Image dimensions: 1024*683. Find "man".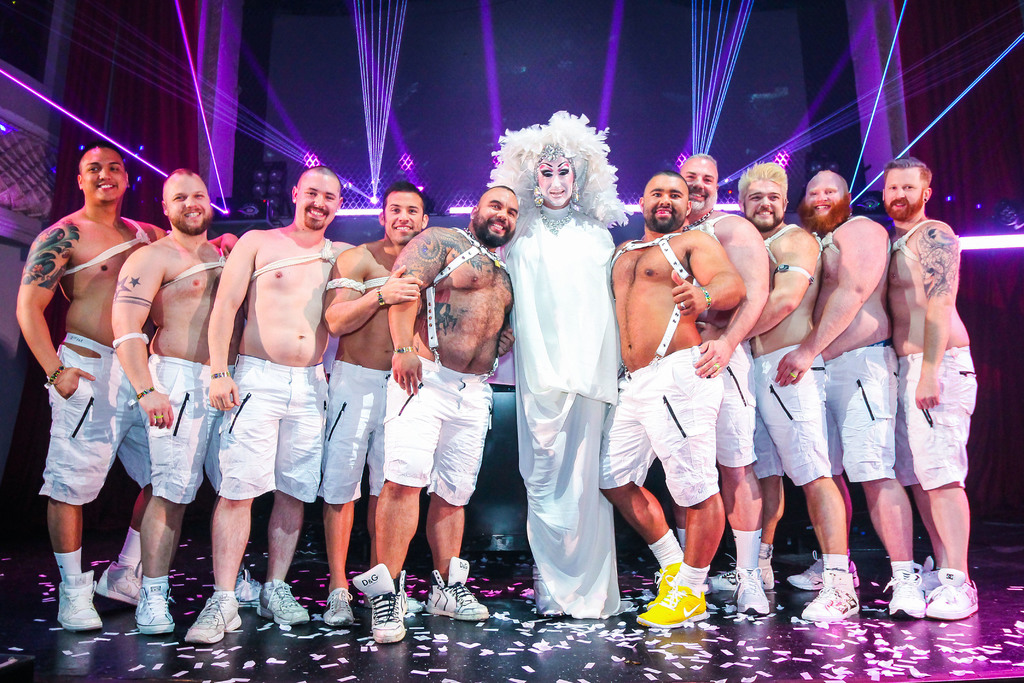
x1=600, y1=160, x2=745, y2=630.
